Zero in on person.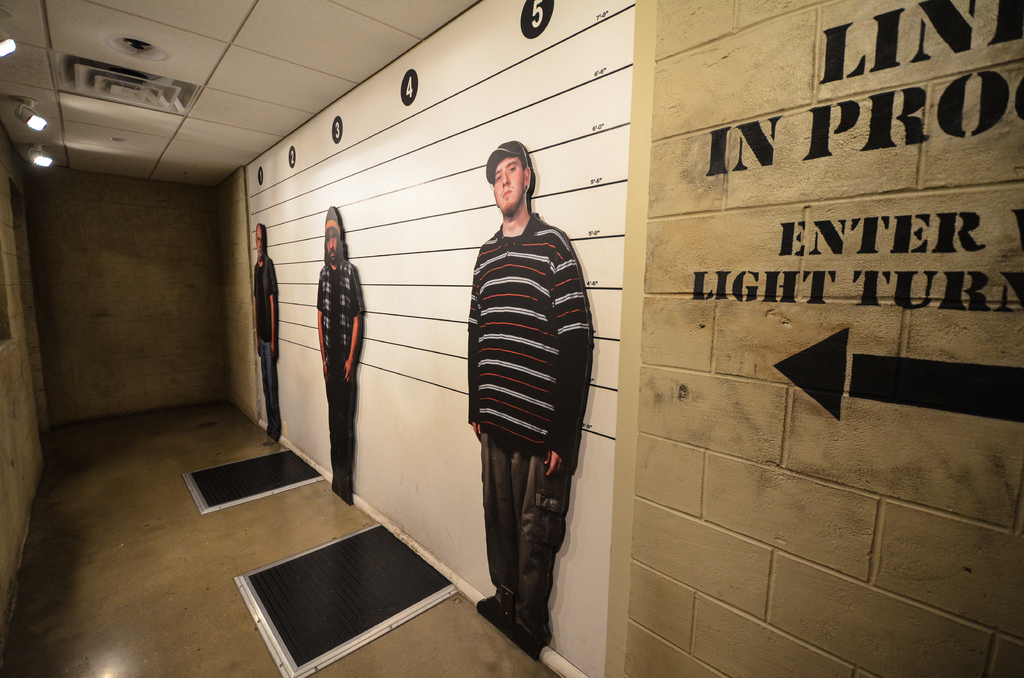
Zeroed in: {"left": 314, "top": 204, "right": 365, "bottom": 508}.
